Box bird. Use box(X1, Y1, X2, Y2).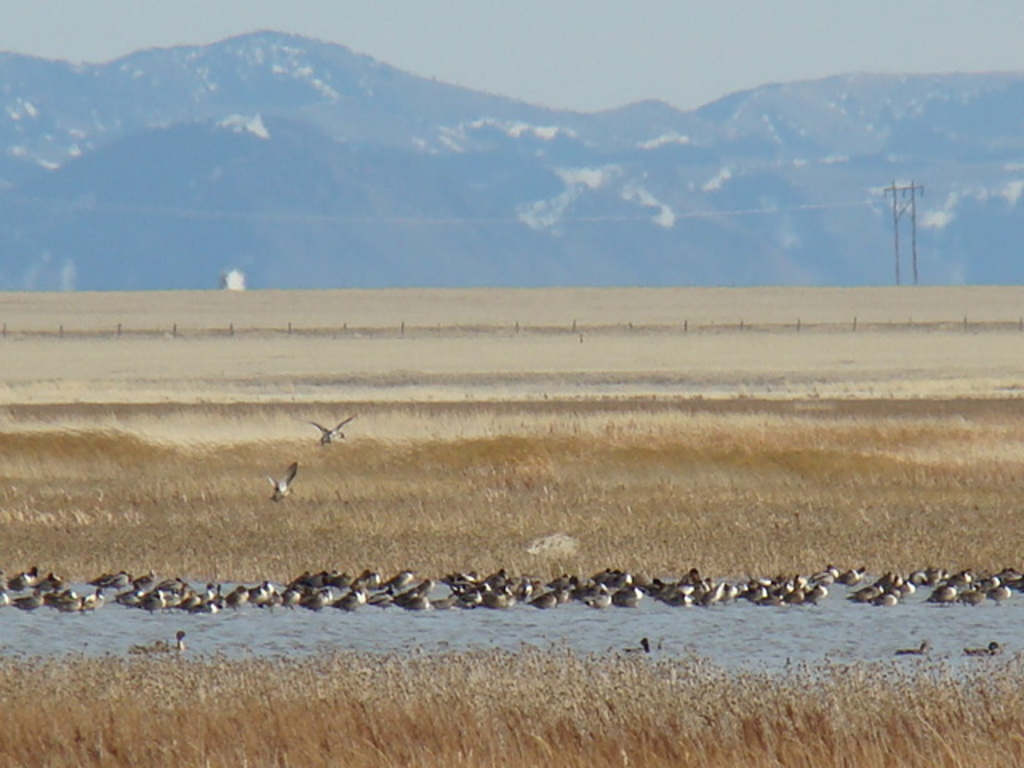
box(707, 584, 723, 597).
